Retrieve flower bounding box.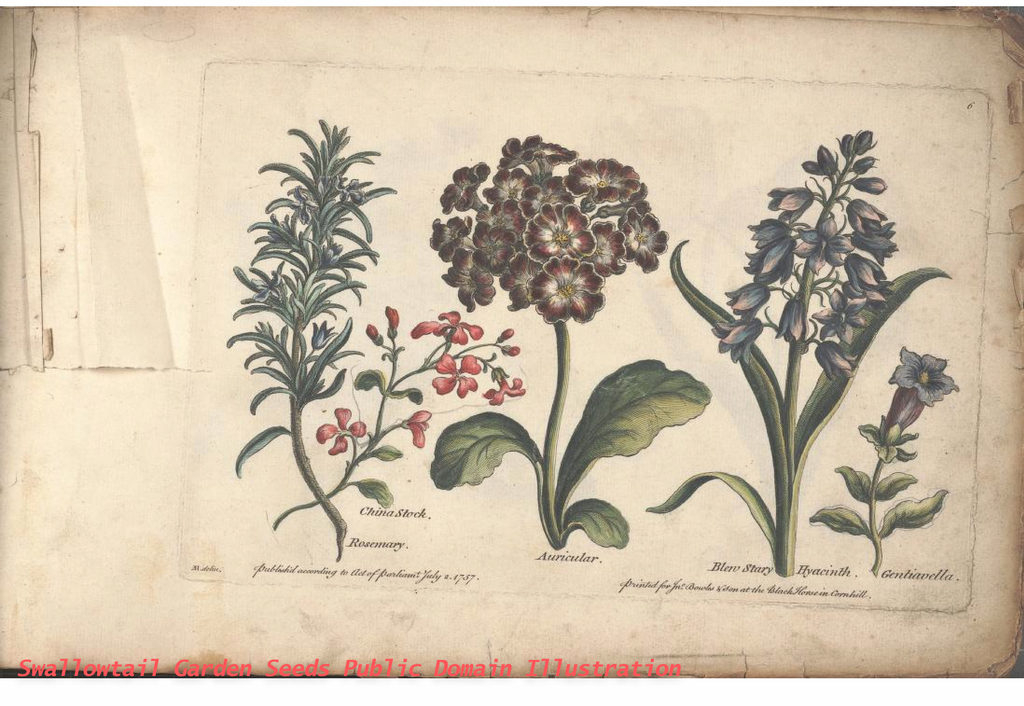
Bounding box: l=441, t=124, r=666, b=324.
